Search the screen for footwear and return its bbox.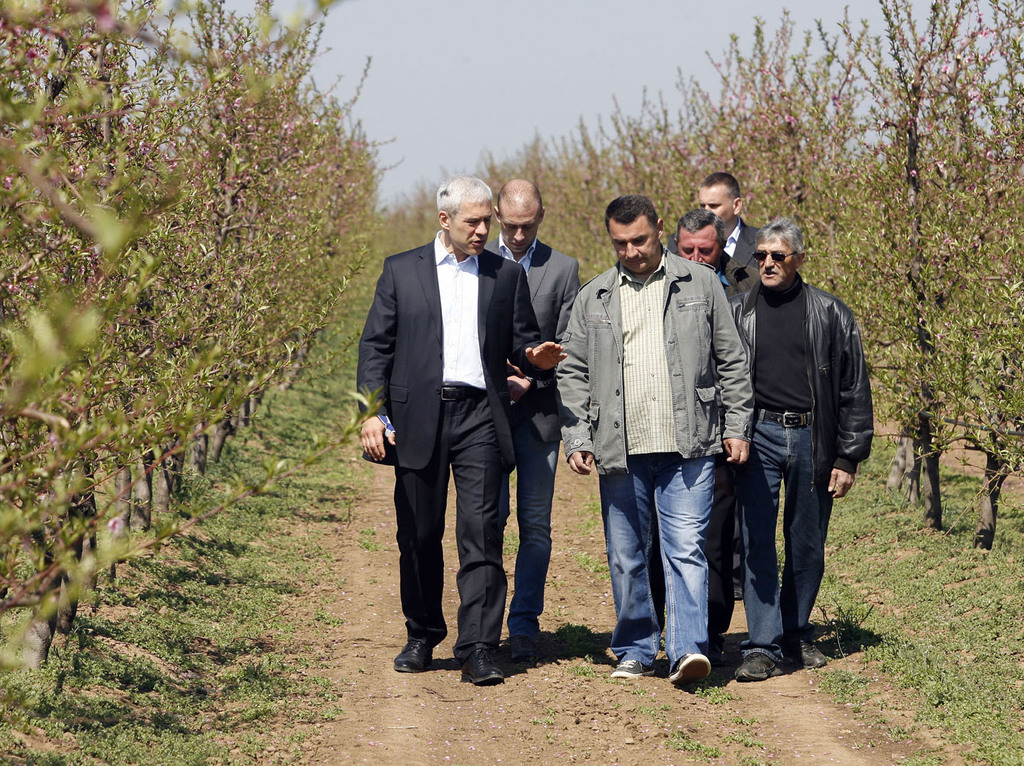
Found: (x1=610, y1=651, x2=657, y2=677).
